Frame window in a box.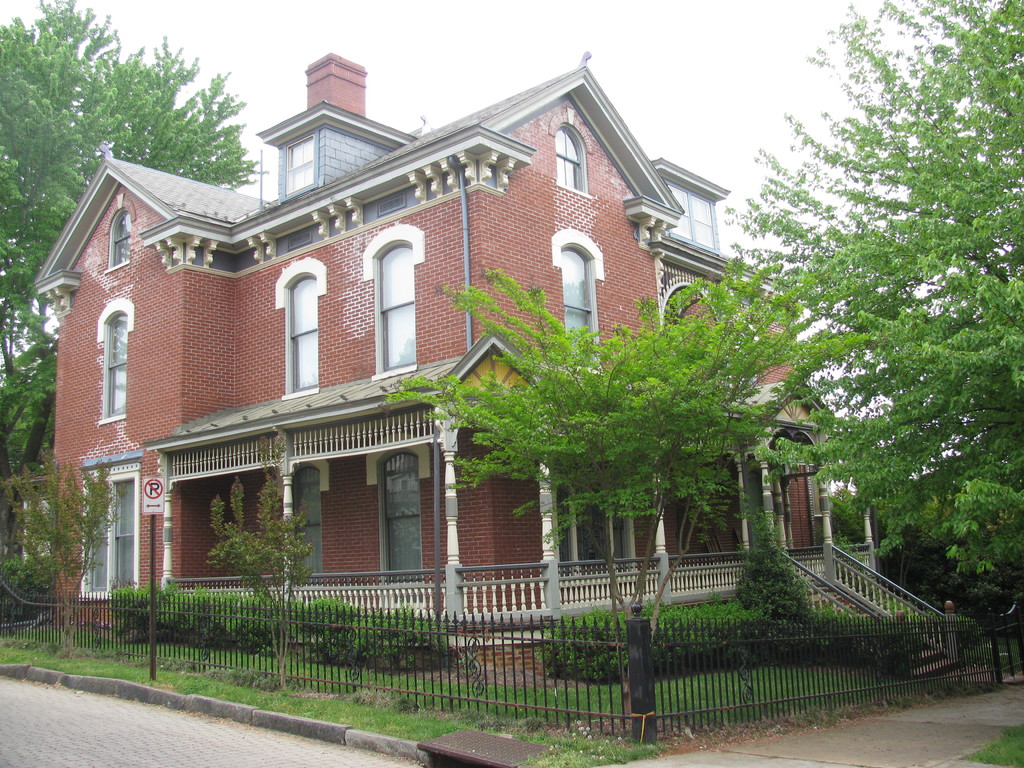
x1=555, y1=131, x2=577, y2=188.
